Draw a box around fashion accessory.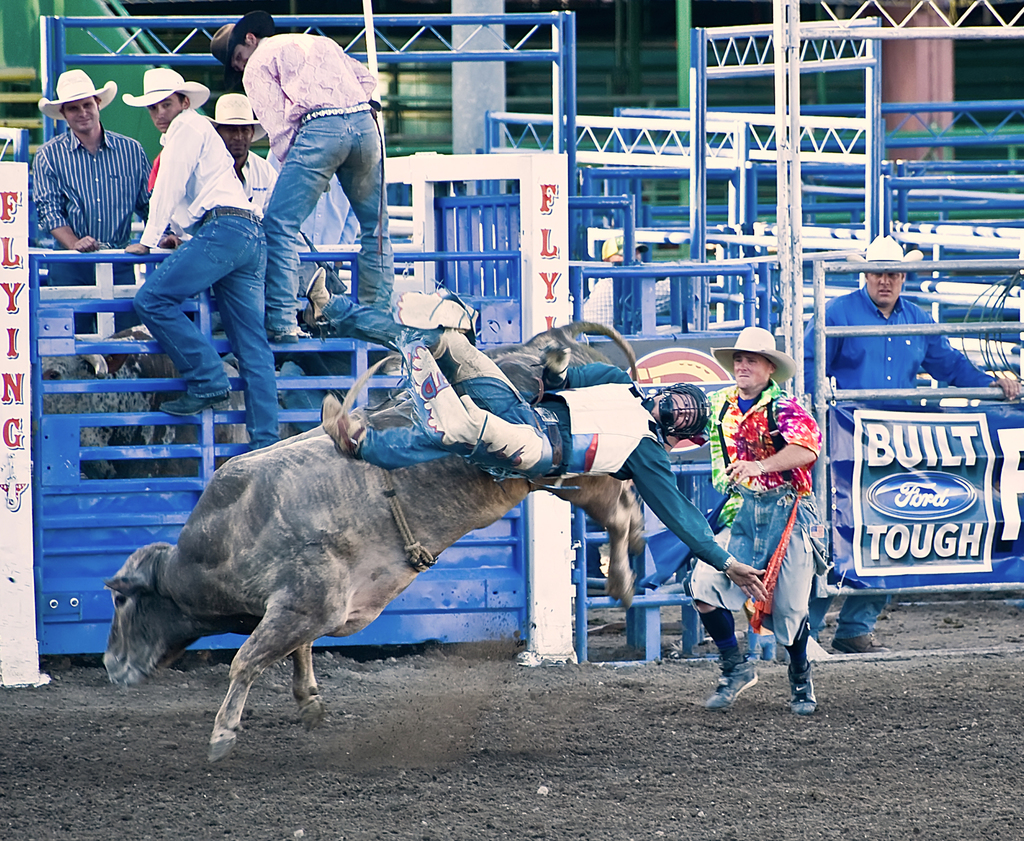
l=204, t=2, r=275, b=72.
